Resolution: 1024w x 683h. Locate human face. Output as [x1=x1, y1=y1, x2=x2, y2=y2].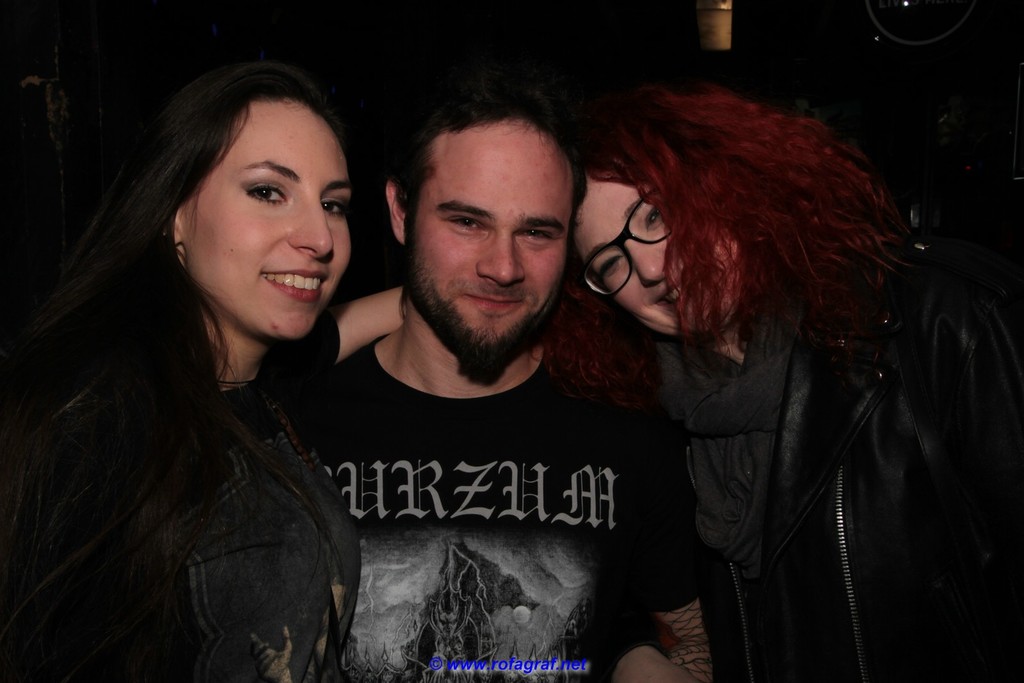
[x1=605, y1=191, x2=725, y2=323].
